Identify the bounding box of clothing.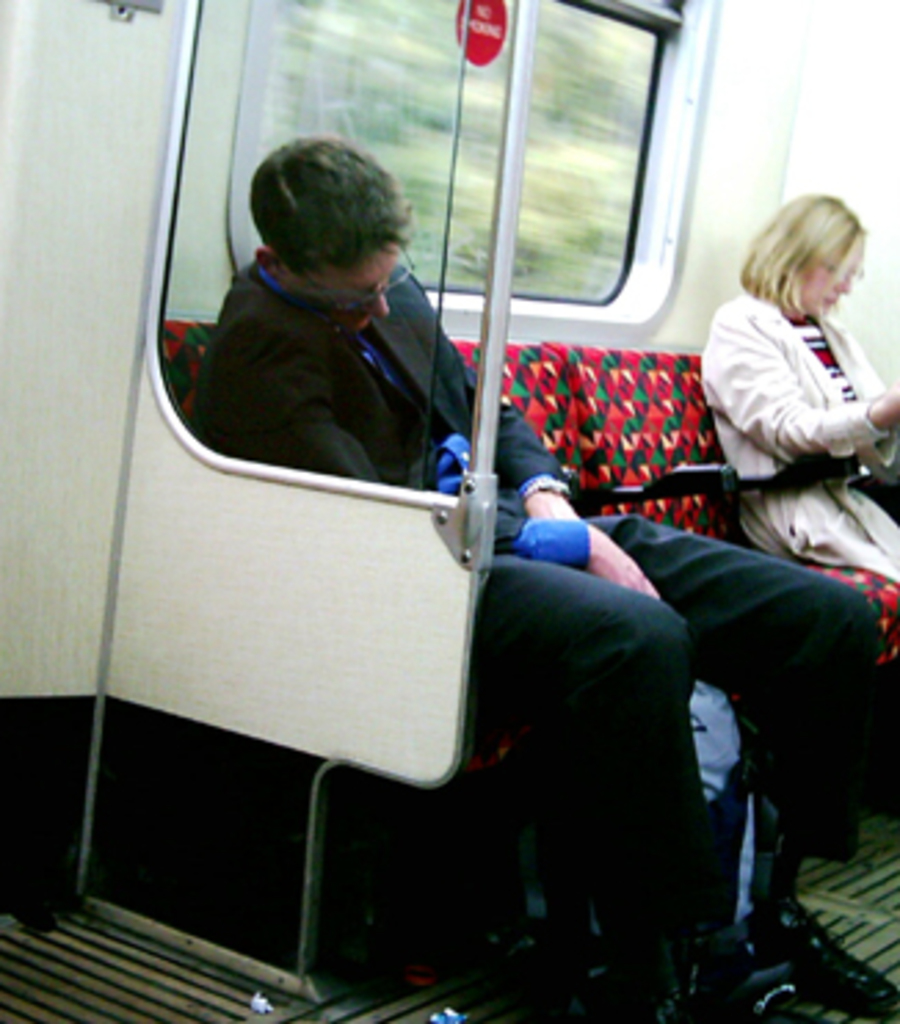
188 254 883 963.
